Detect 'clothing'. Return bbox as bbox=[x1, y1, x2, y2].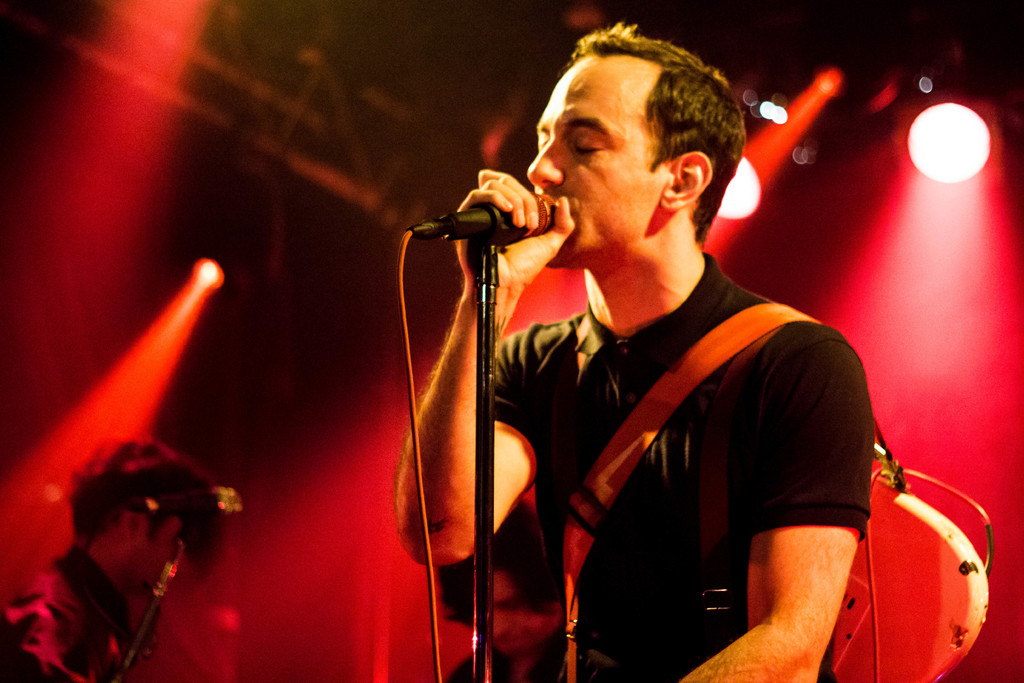
bbox=[0, 548, 122, 682].
